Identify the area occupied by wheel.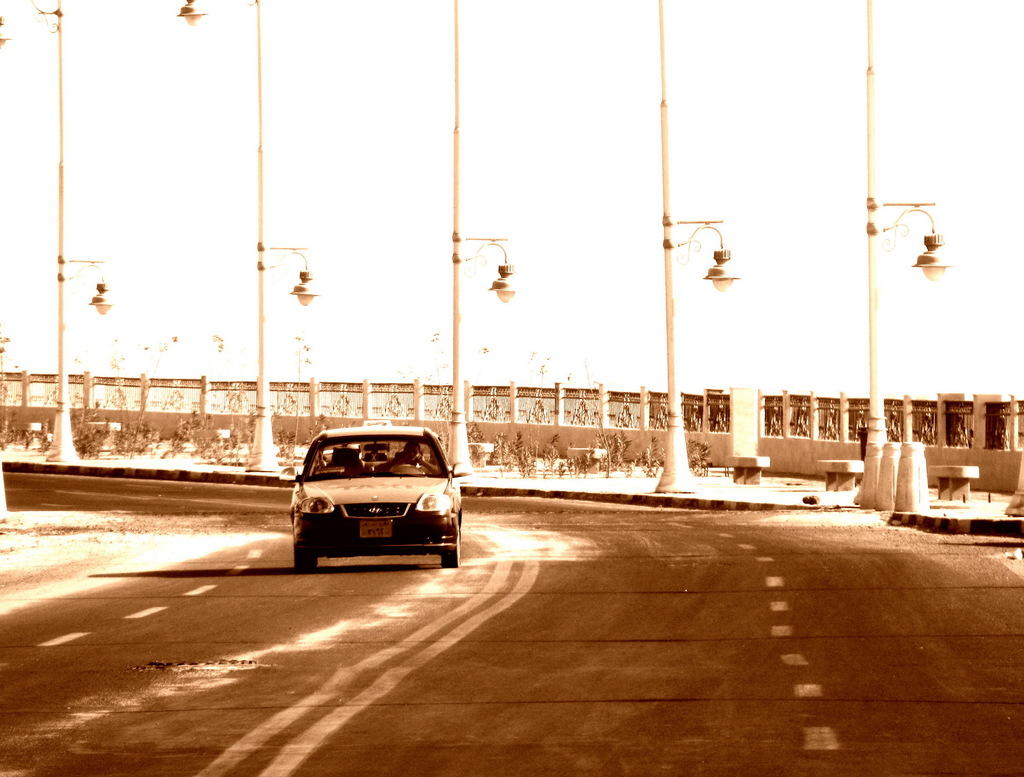
Area: <region>296, 554, 316, 570</region>.
